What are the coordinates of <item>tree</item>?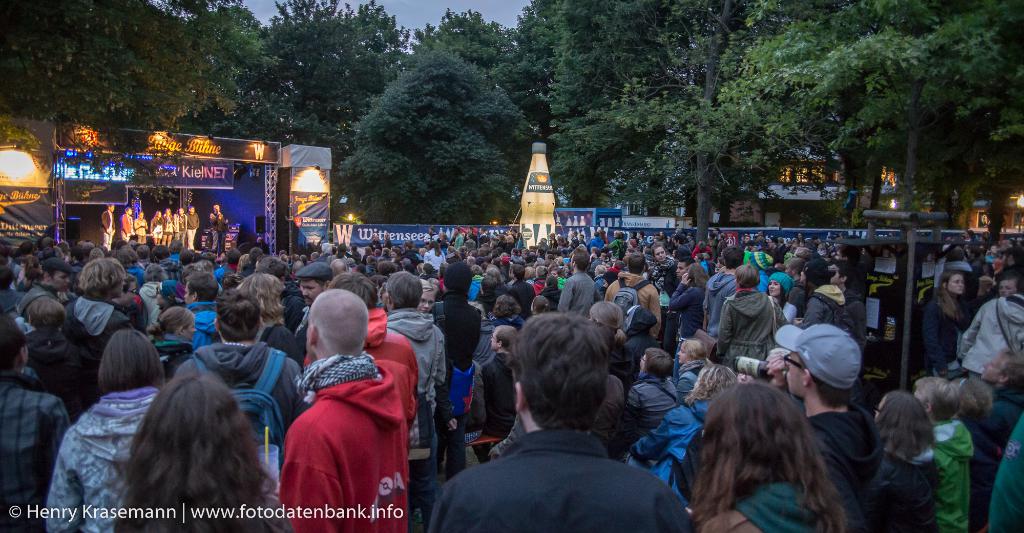
select_region(524, 0, 1023, 220).
